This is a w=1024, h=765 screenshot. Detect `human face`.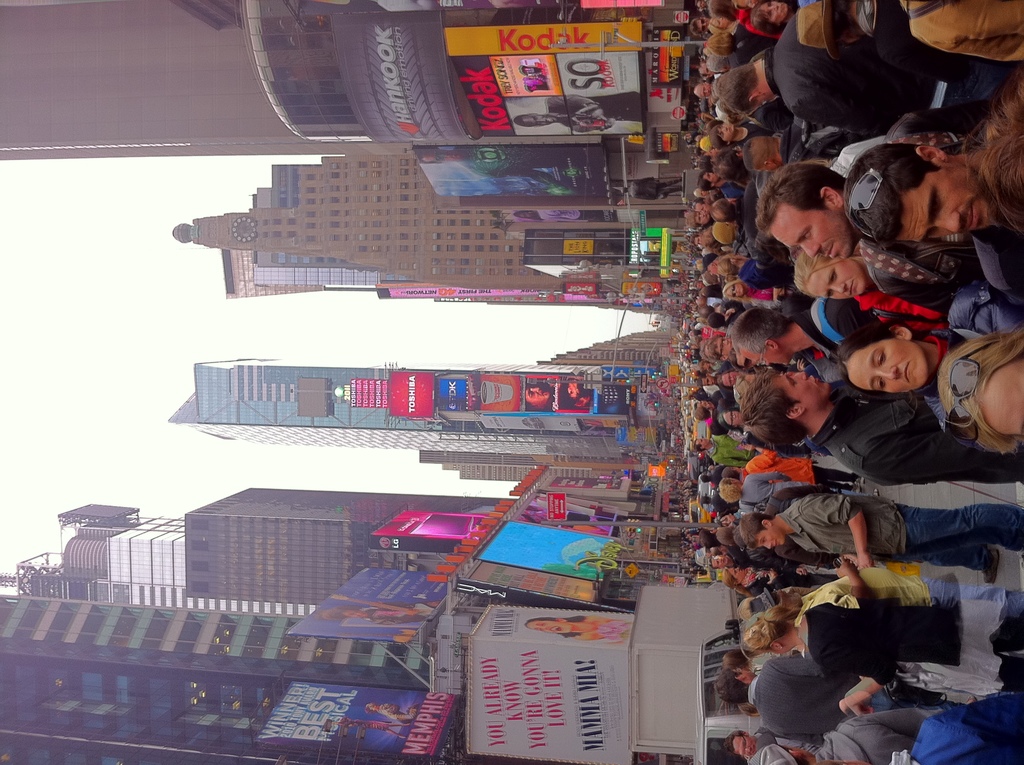
(left=533, top=620, right=573, bottom=634).
